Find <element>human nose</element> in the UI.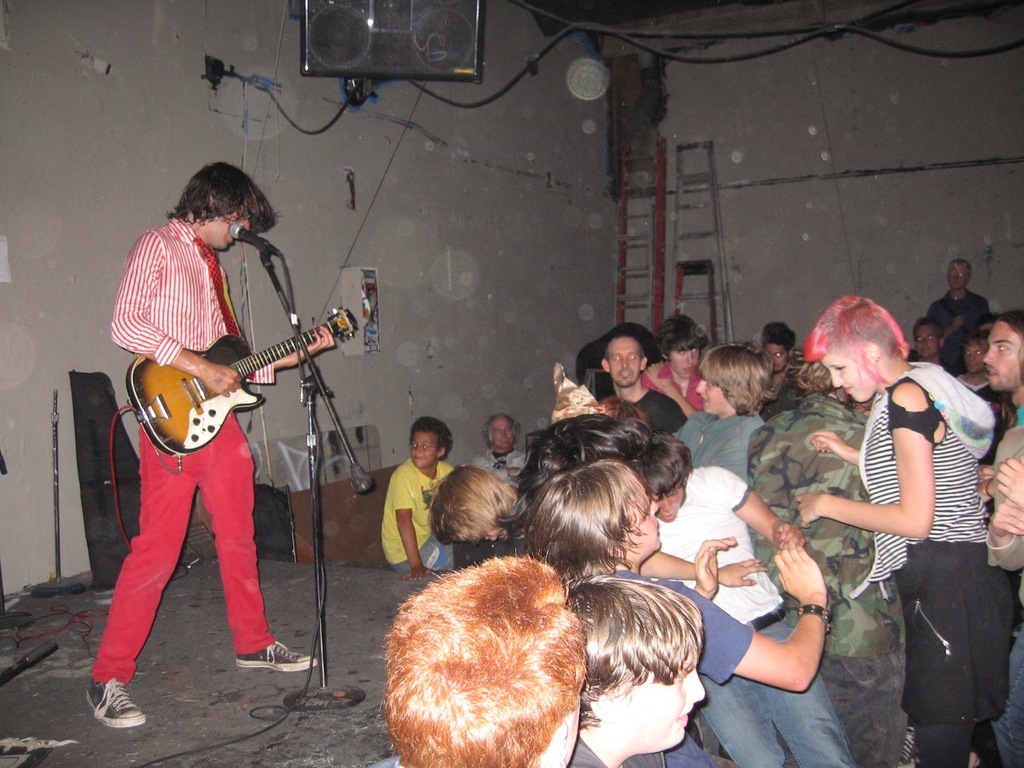
UI element at 696 378 704 398.
